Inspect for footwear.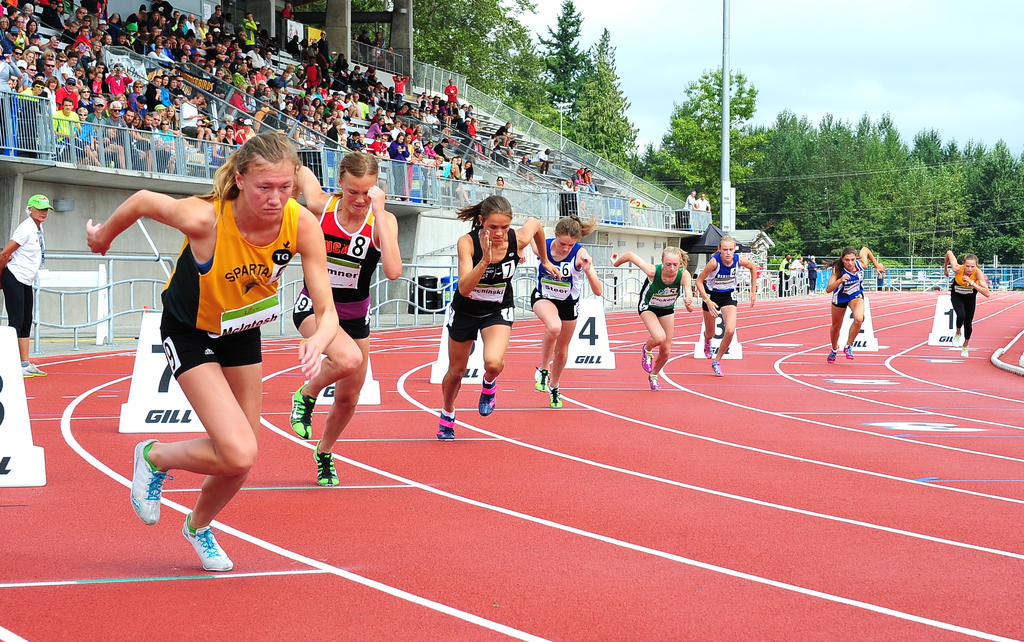
Inspection: box(181, 511, 236, 575).
